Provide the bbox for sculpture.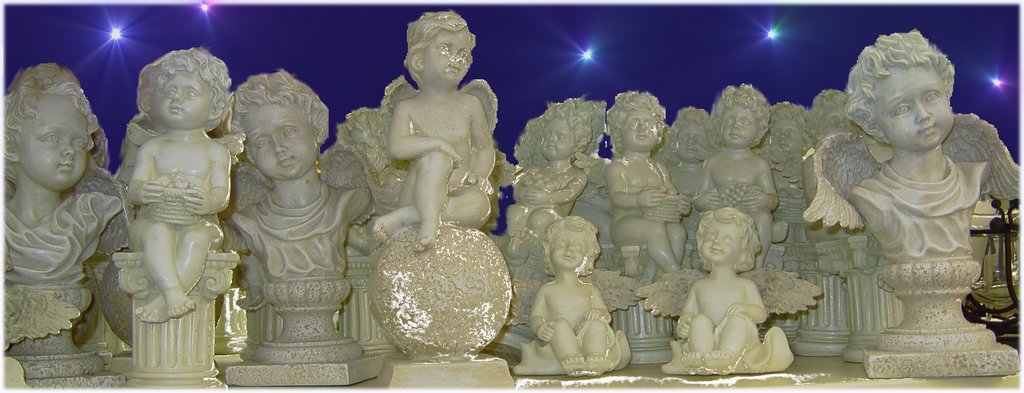
BBox(363, 9, 499, 249).
